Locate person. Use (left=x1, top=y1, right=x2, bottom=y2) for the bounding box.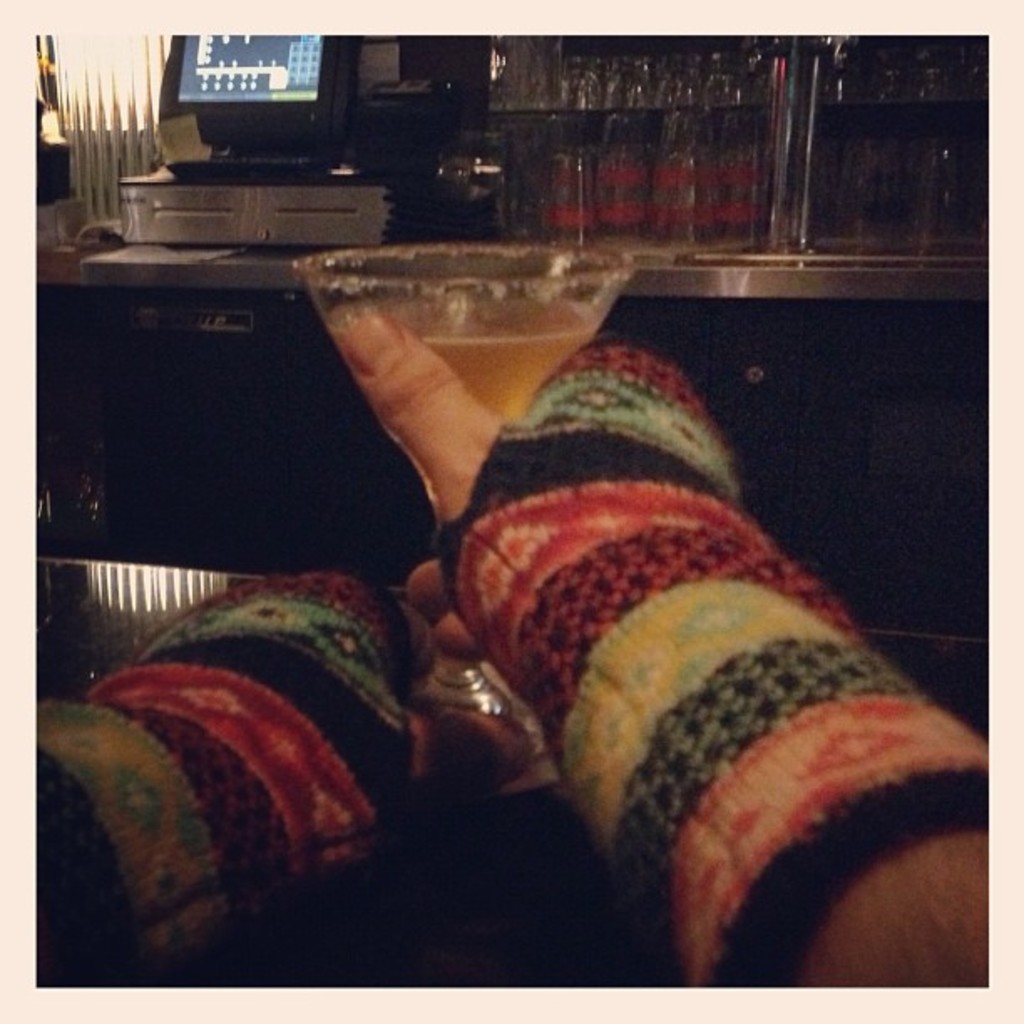
(left=30, top=308, right=991, bottom=991).
